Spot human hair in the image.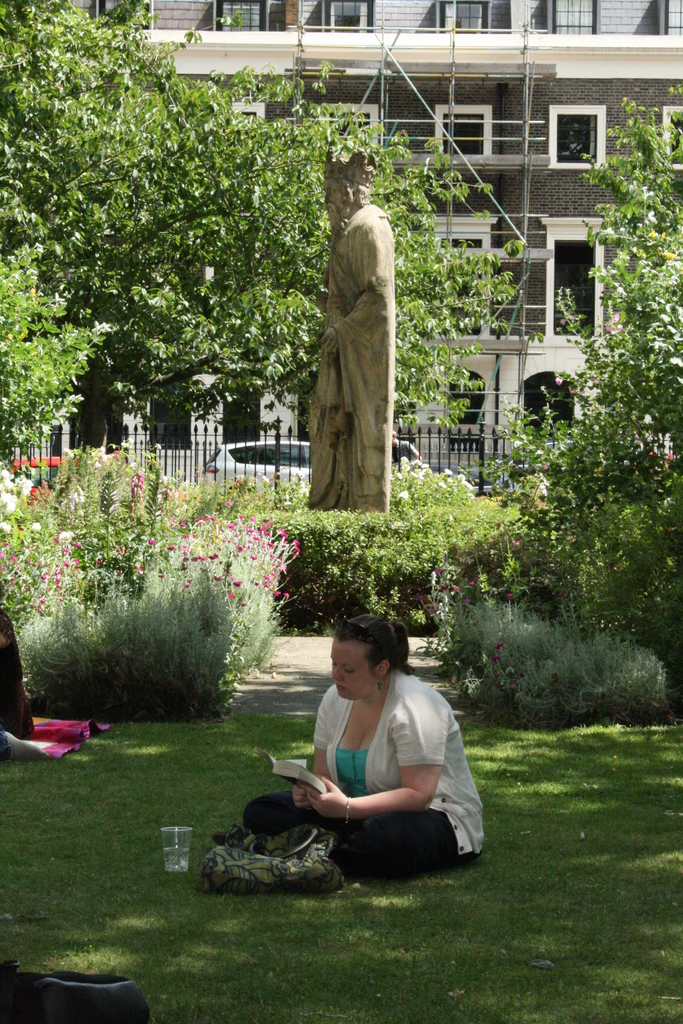
human hair found at 336 612 424 678.
